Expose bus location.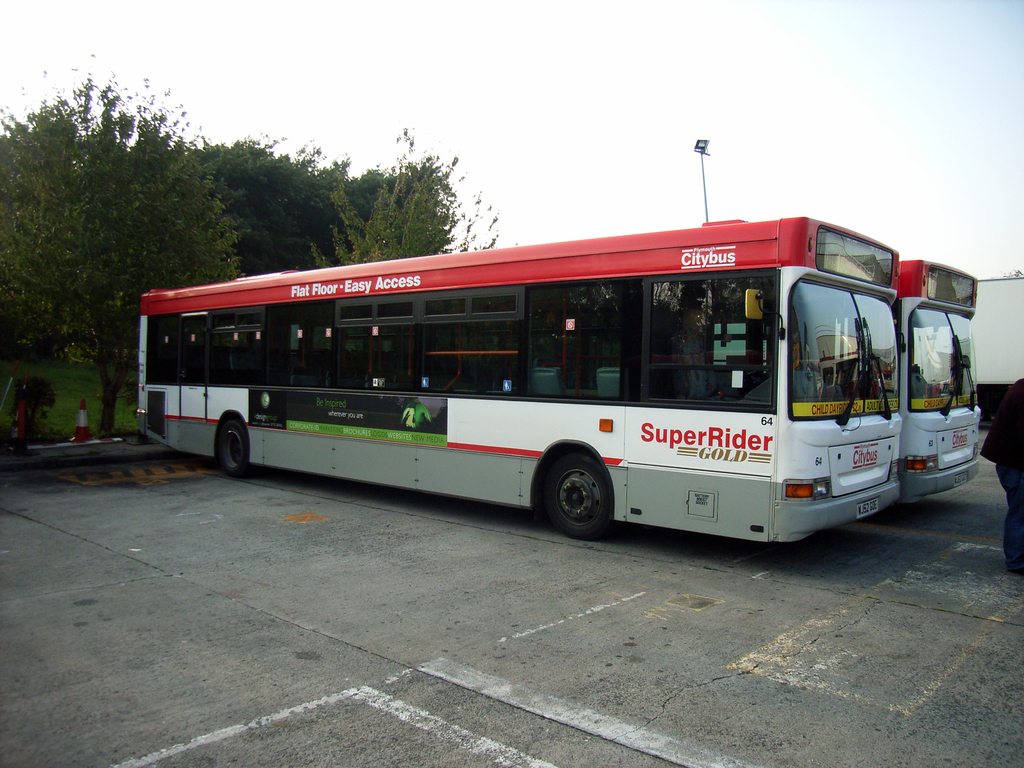
Exposed at crop(140, 214, 900, 540).
